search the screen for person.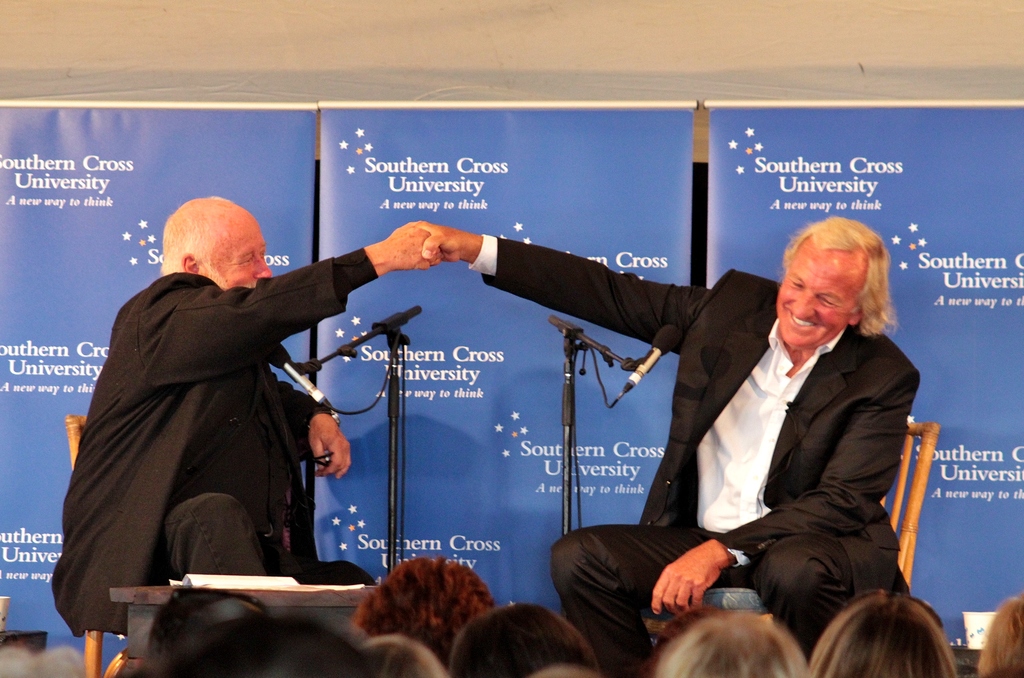
Found at [x1=422, y1=206, x2=922, y2=677].
